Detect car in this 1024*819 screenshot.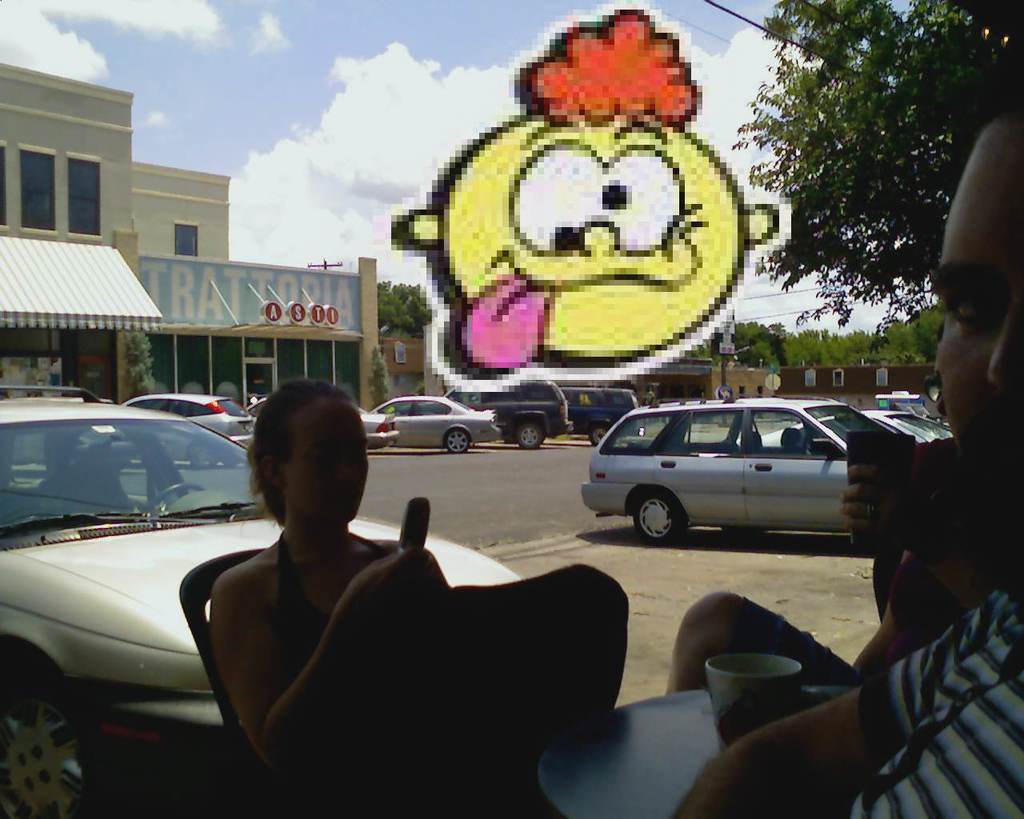
Detection: BBox(110, 393, 258, 470).
